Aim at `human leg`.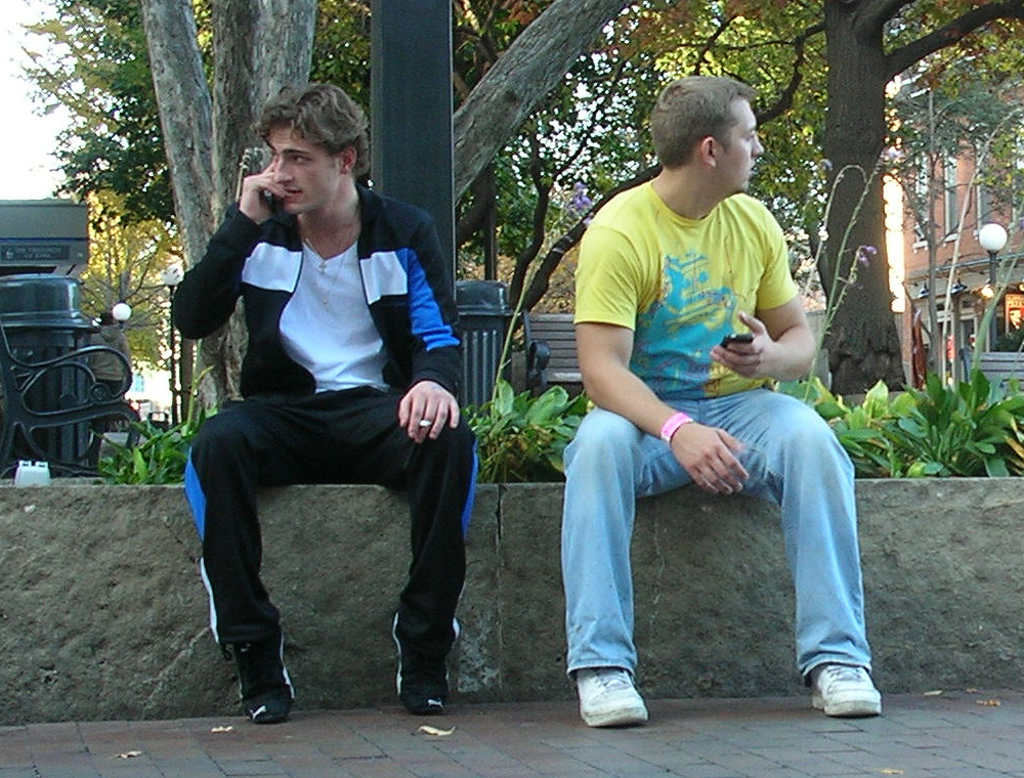
Aimed at x1=711, y1=386, x2=883, y2=716.
